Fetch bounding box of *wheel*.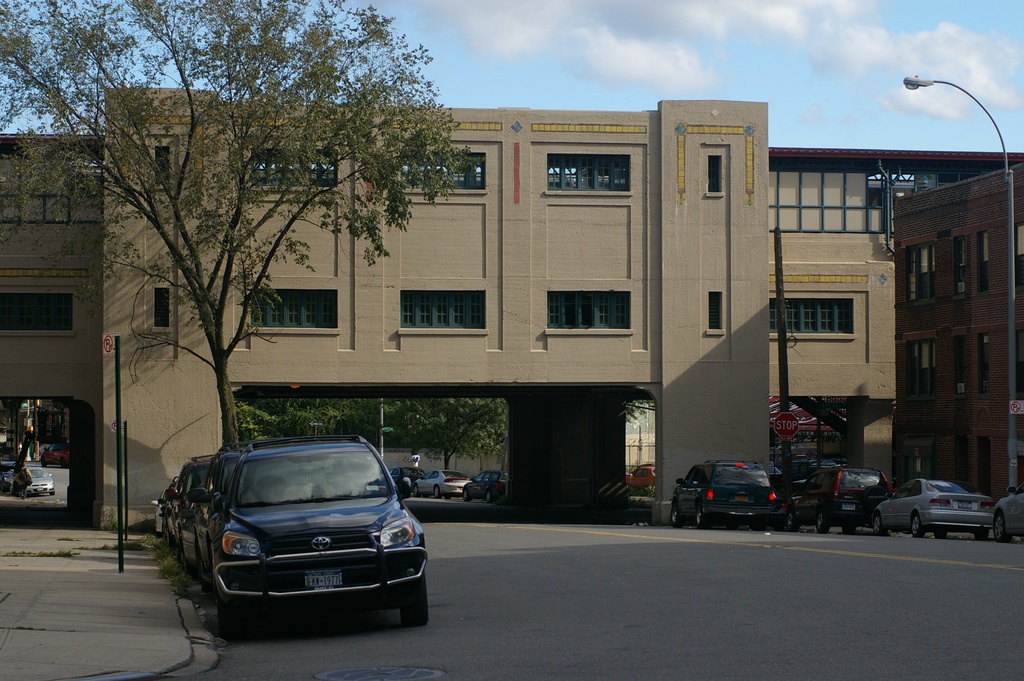
Bbox: (992,513,1009,541).
